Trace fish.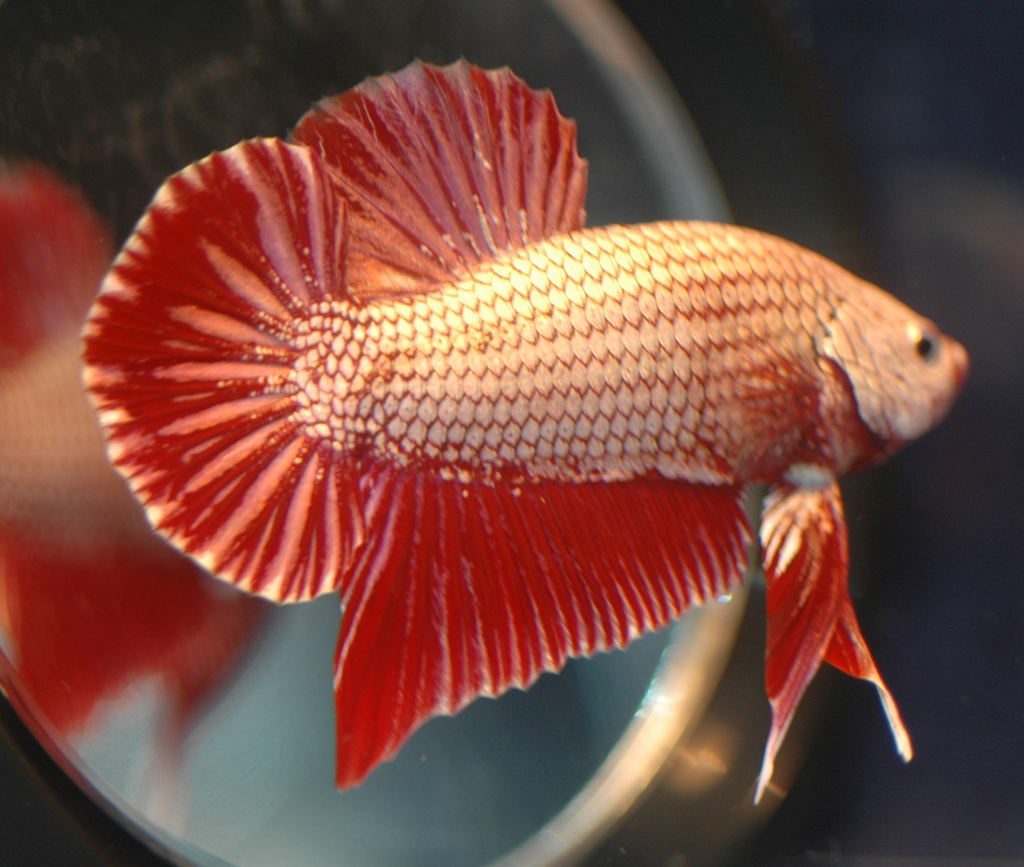
Traced to <region>60, 13, 961, 836</region>.
